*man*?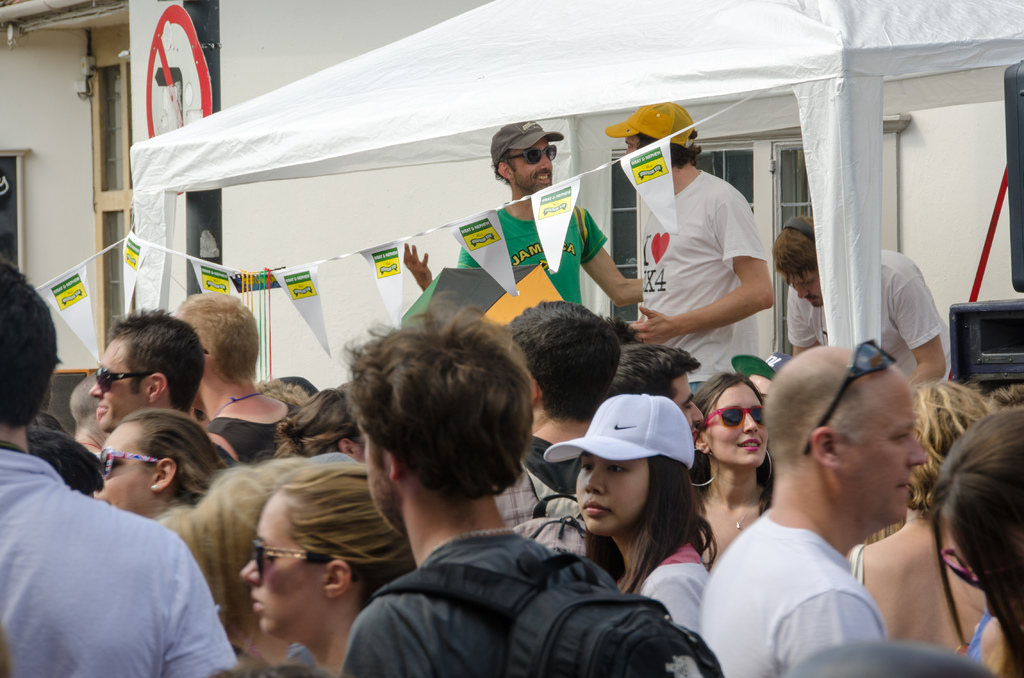
<box>610,346,703,439</box>
